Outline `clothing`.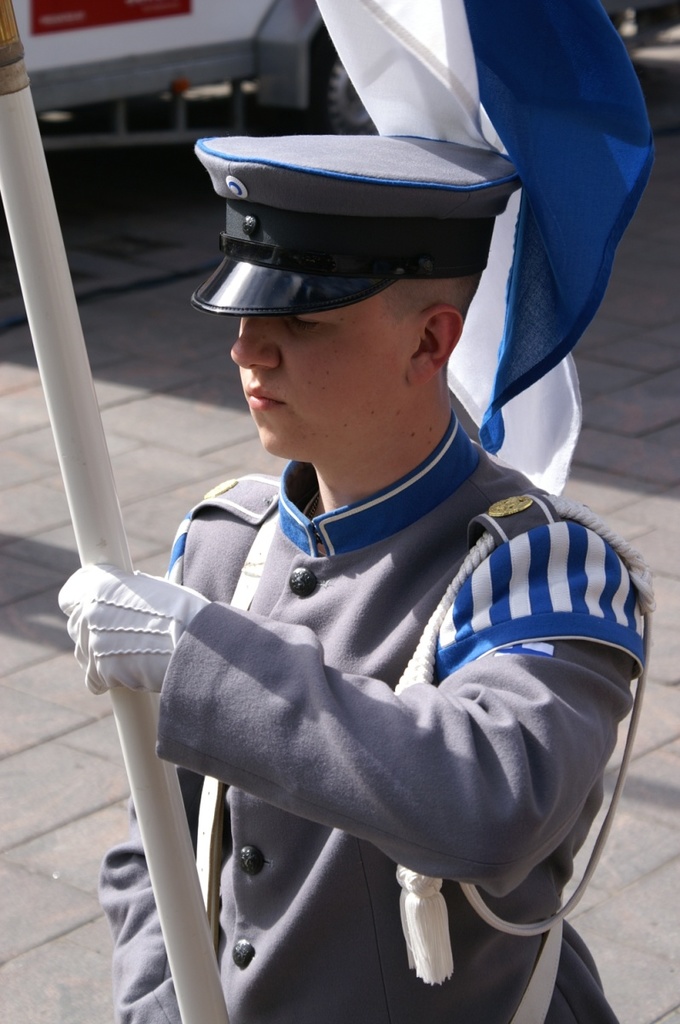
Outline: x1=137, y1=437, x2=654, y2=993.
